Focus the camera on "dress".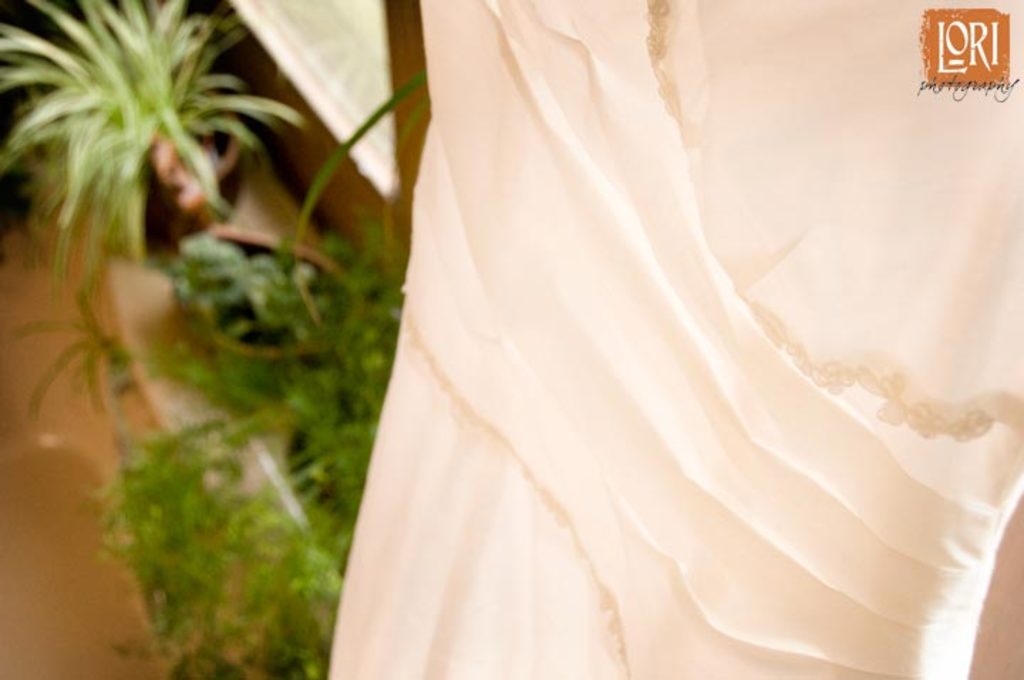
Focus region: box(326, 0, 1023, 679).
